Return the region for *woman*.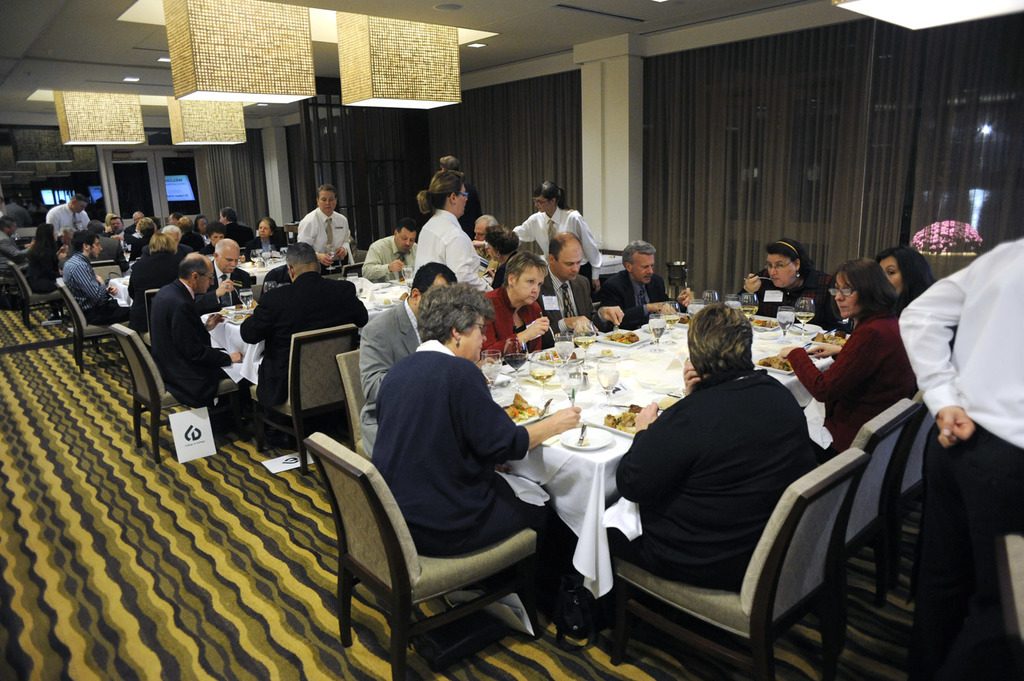
pyautogui.locateOnScreen(246, 218, 287, 259).
